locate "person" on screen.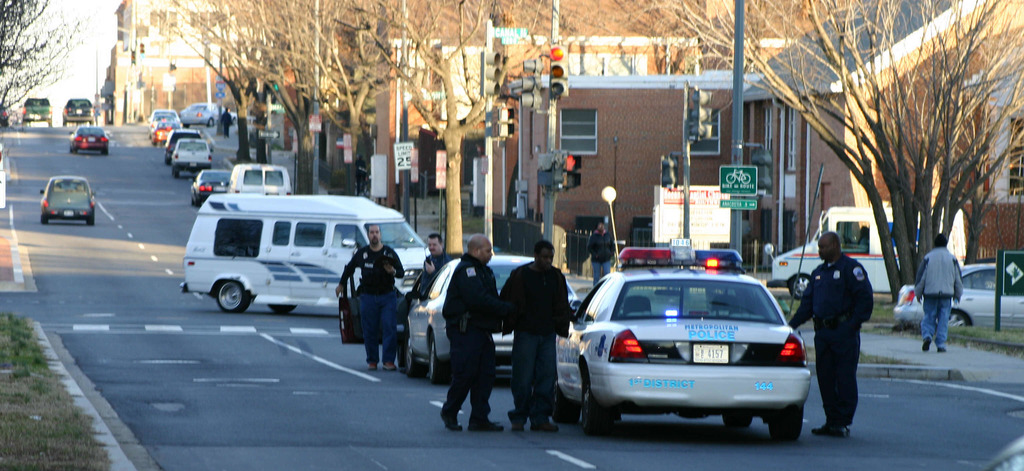
On screen at x1=445, y1=233, x2=508, y2=431.
